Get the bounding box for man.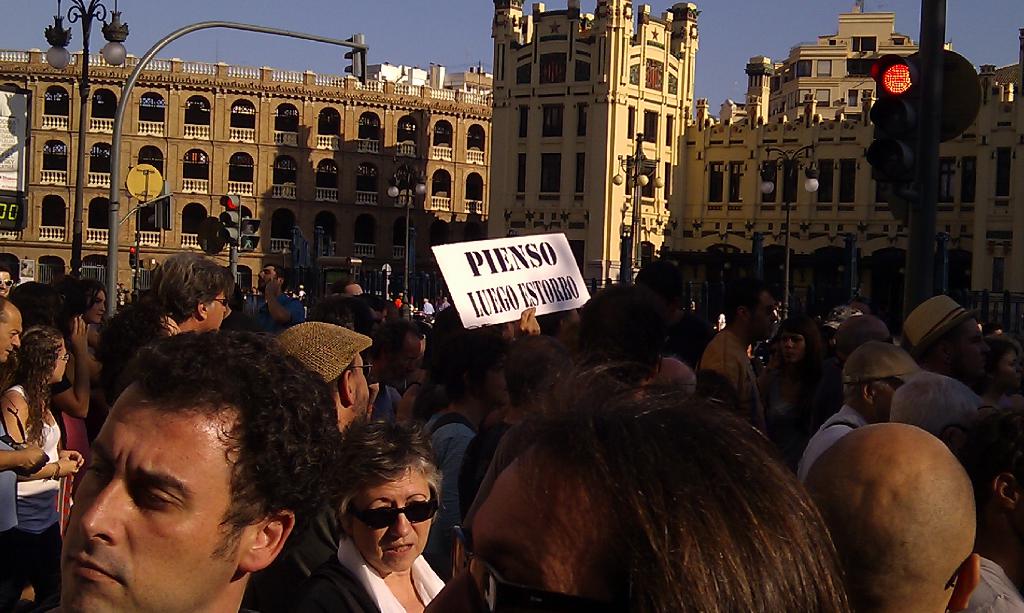
330/276/364/299.
